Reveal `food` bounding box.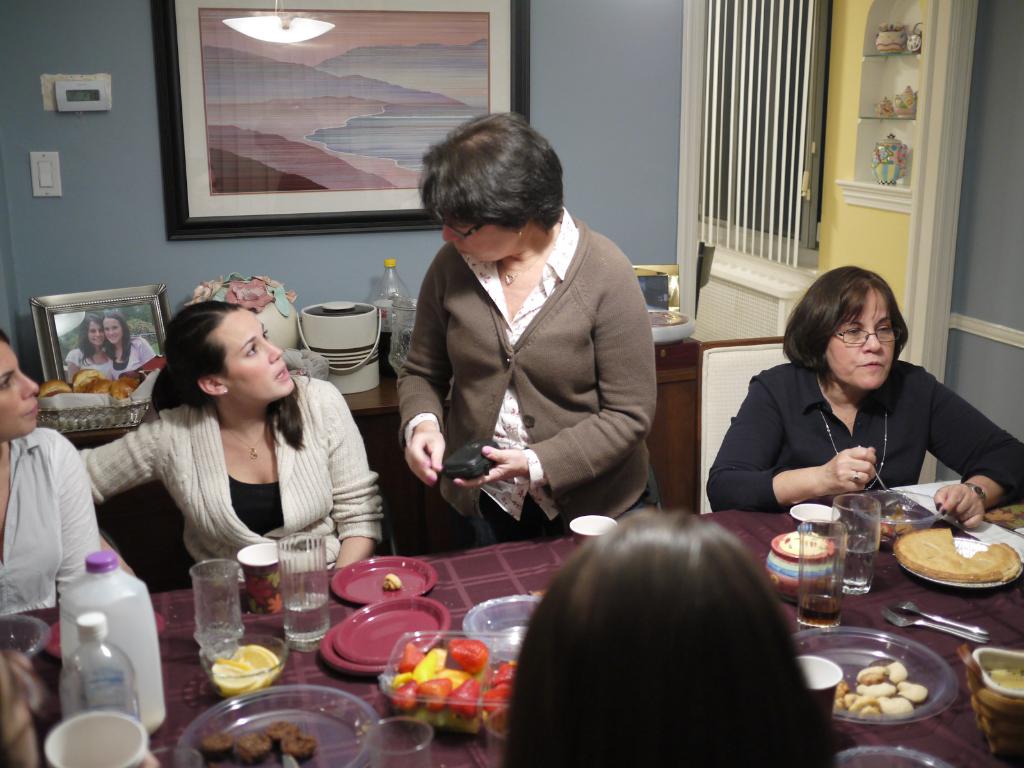
Revealed: x1=452, y1=637, x2=483, y2=664.
